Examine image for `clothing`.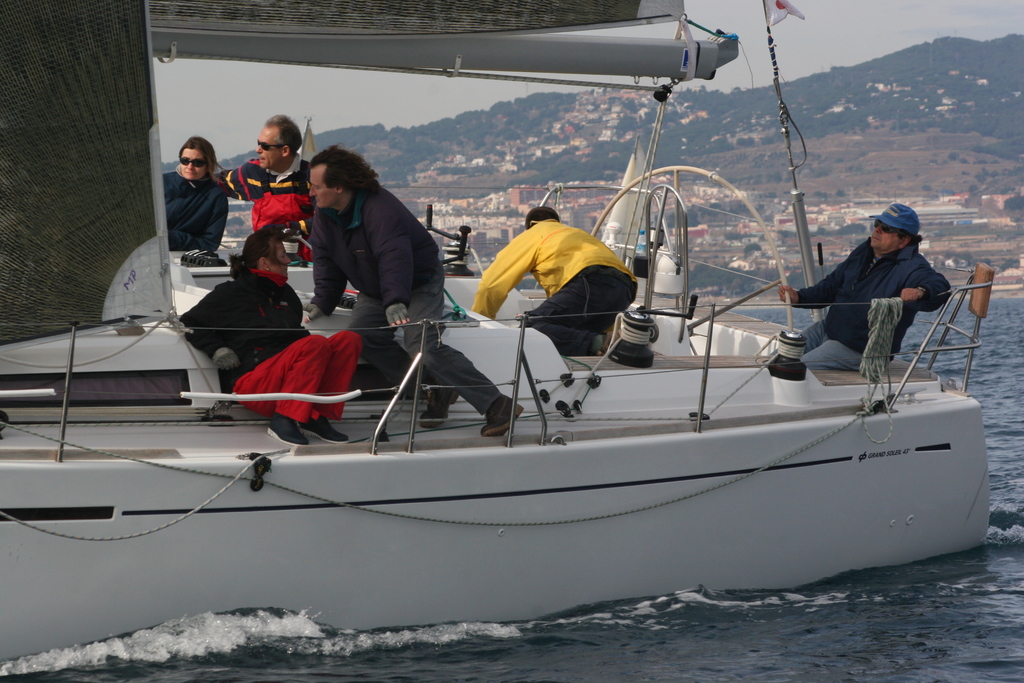
Examination result: left=211, top=150, right=314, bottom=261.
